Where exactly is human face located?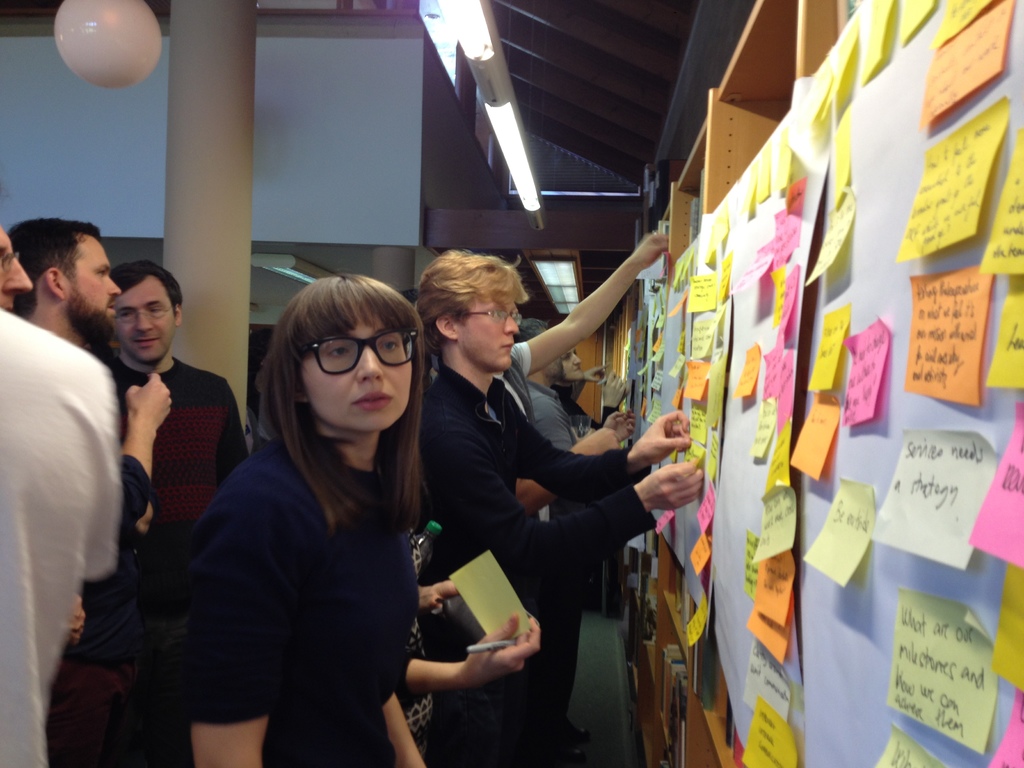
Its bounding box is Rect(75, 232, 121, 321).
